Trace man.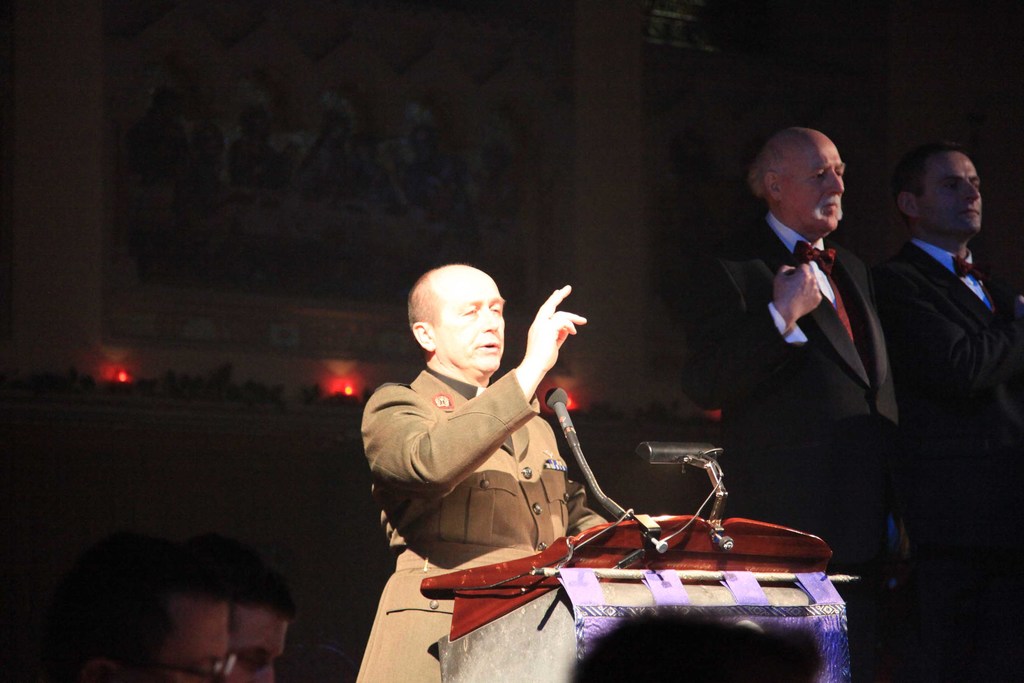
Traced to x1=78, y1=548, x2=229, y2=682.
